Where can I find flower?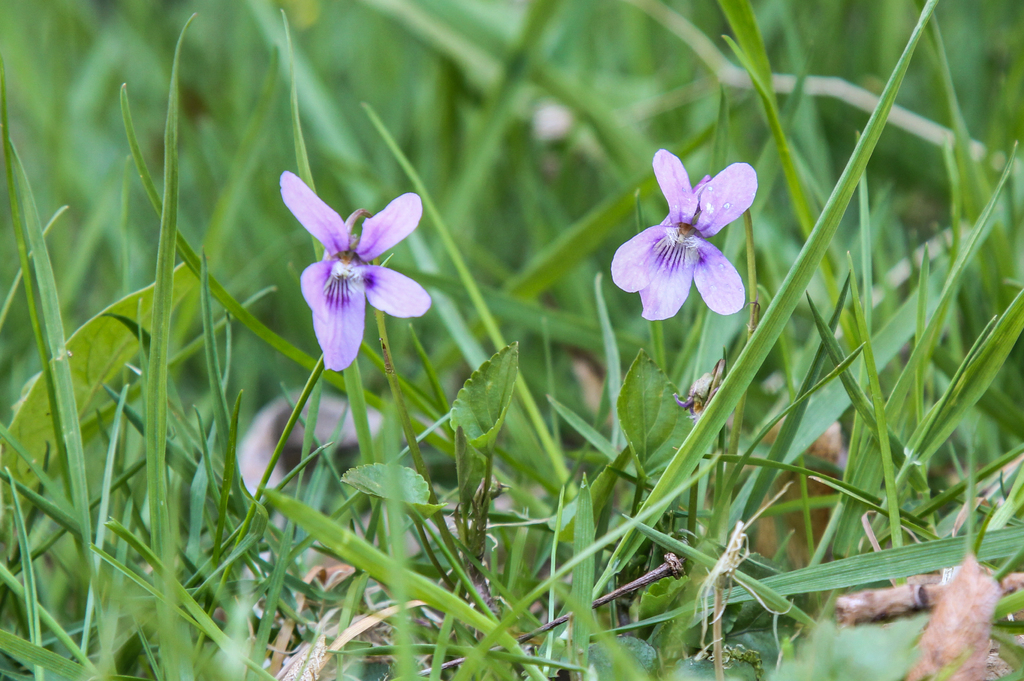
You can find it at box(274, 162, 440, 366).
